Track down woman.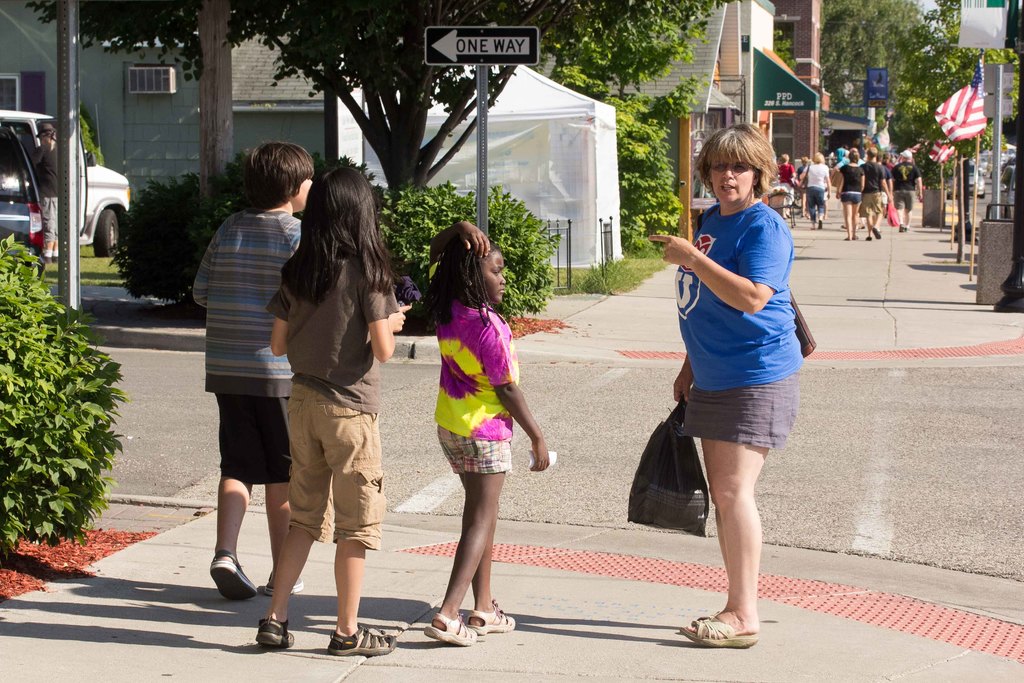
Tracked to l=799, t=152, r=831, b=229.
